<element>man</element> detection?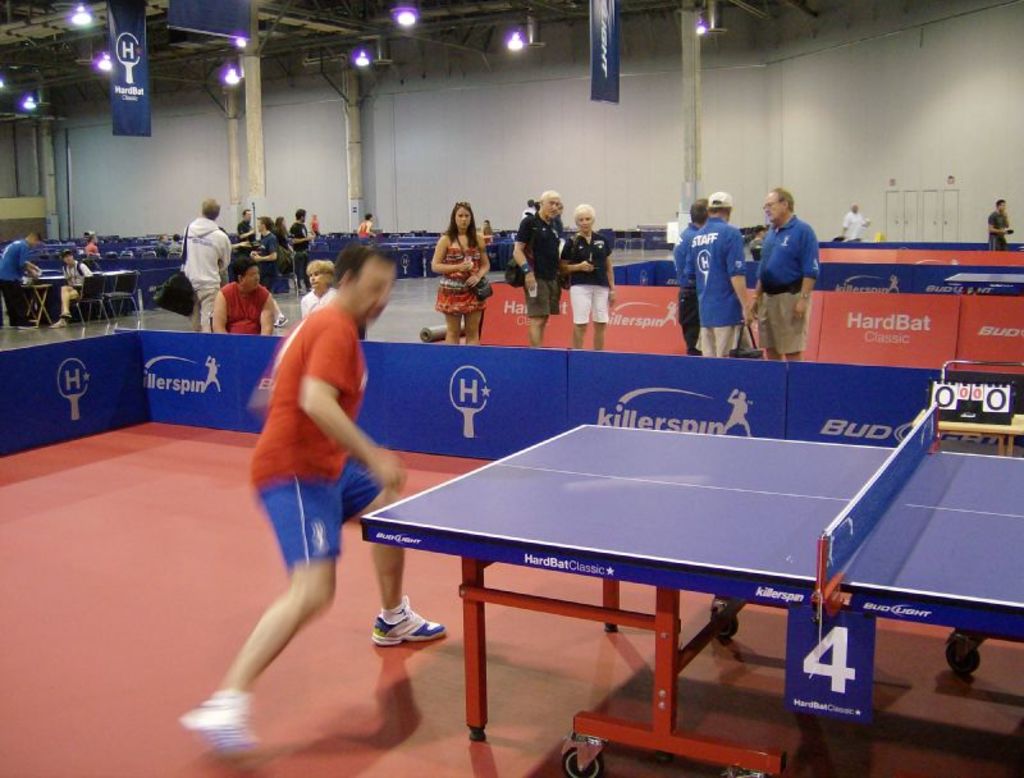
[x1=212, y1=267, x2=279, y2=342]
